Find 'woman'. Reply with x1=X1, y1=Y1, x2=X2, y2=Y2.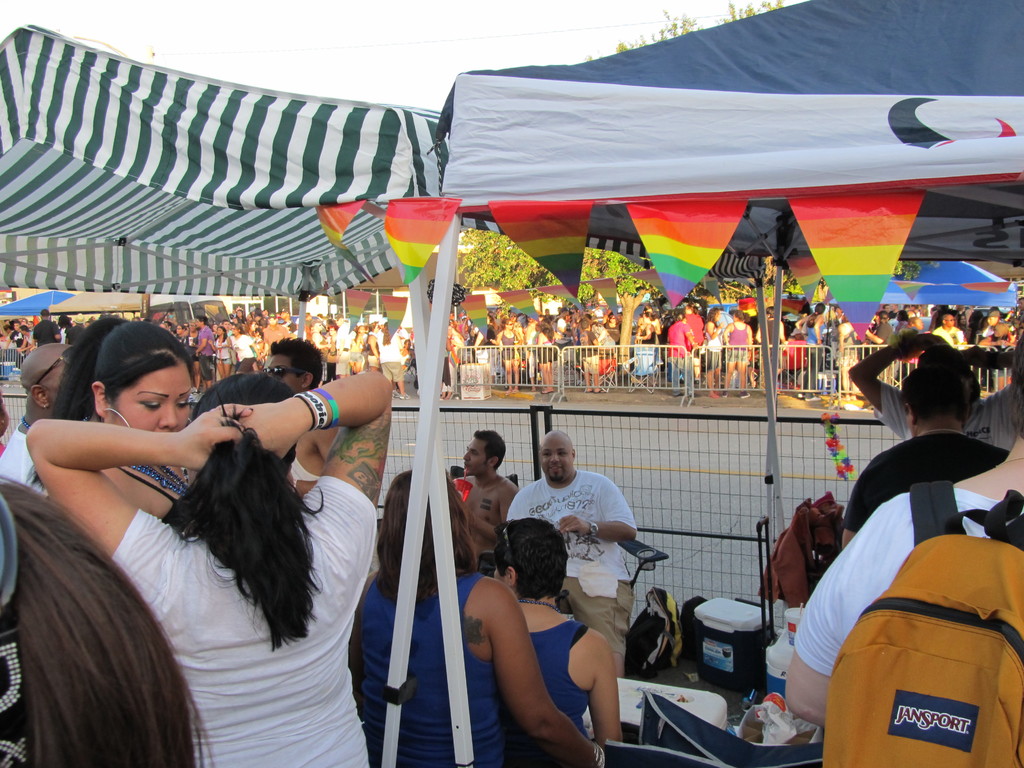
x1=664, y1=311, x2=700, y2=396.
